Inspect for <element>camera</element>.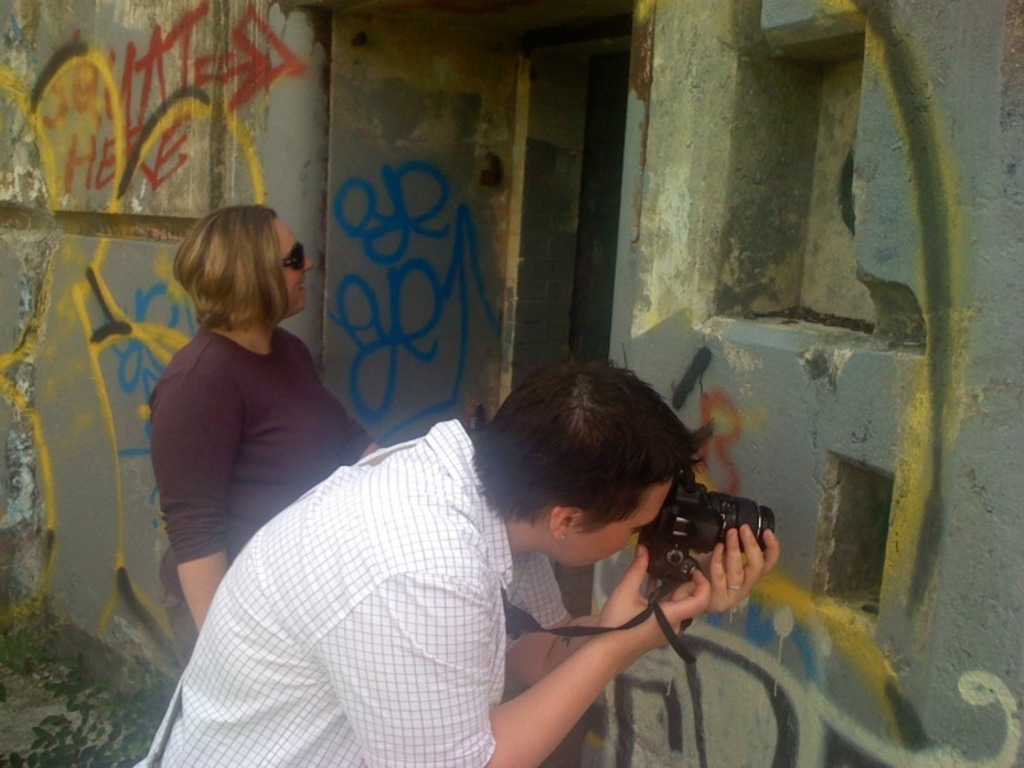
Inspection: bbox=[639, 488, 790, 603].
